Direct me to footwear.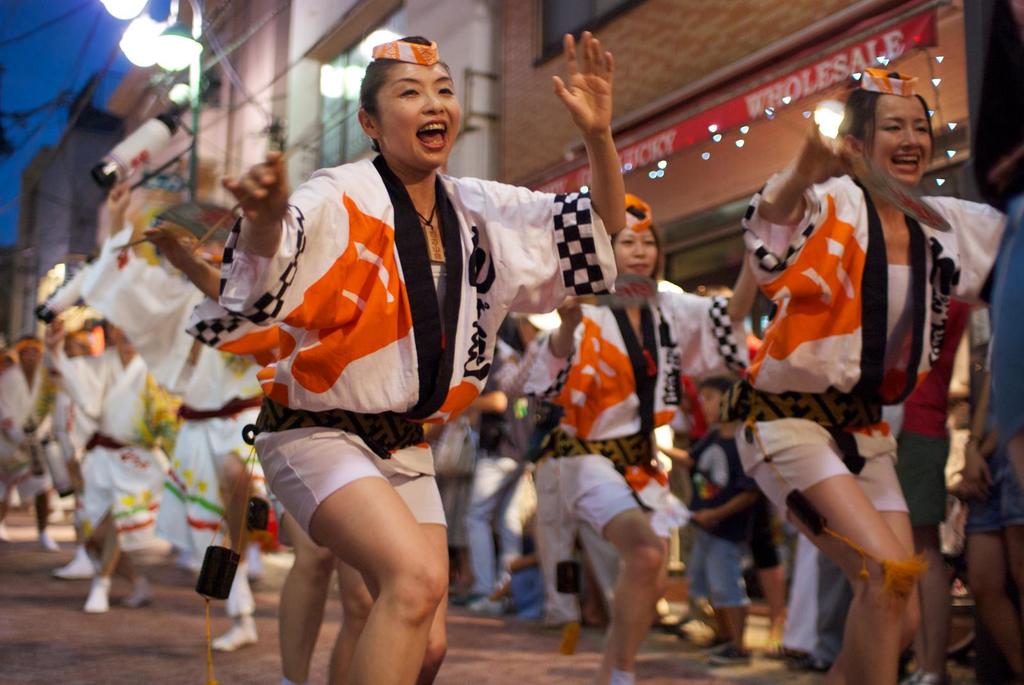
Direction: 461, 589, 508, 619.
